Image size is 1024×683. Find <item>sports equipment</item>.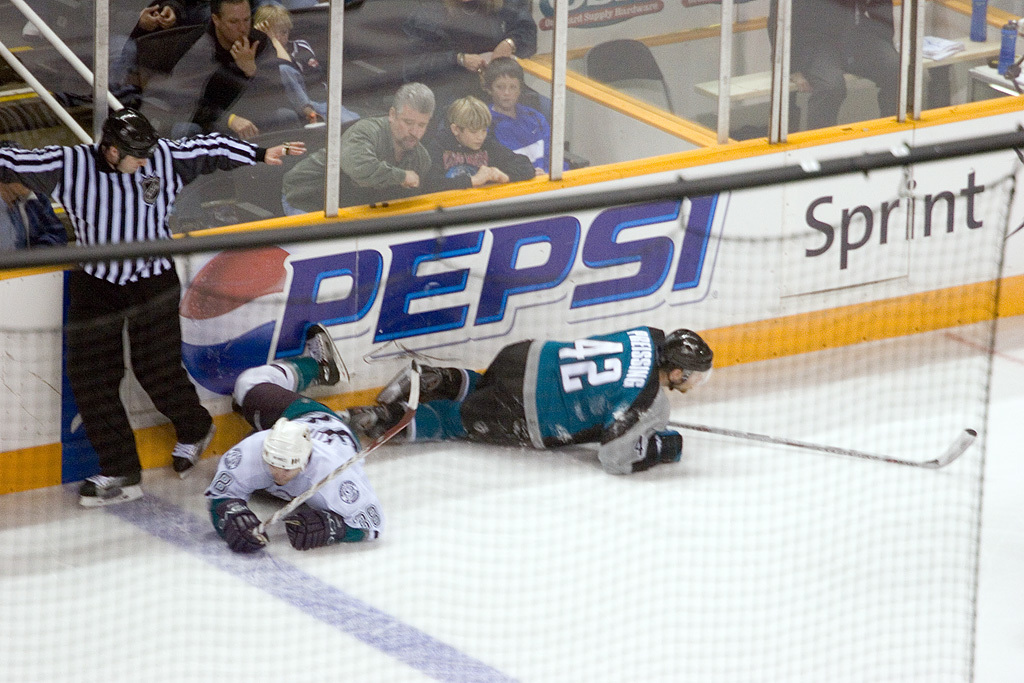
x1=284 y1=503 x2=346 y2=552.
